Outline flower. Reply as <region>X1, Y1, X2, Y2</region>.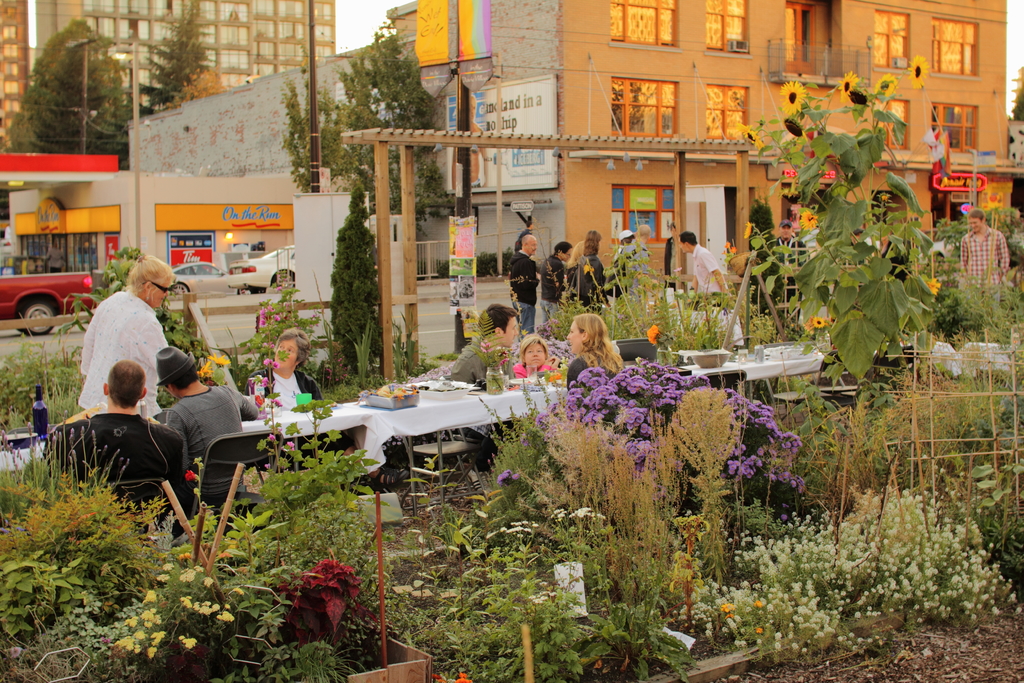
<region>288, 441, 299, 454</region>.
